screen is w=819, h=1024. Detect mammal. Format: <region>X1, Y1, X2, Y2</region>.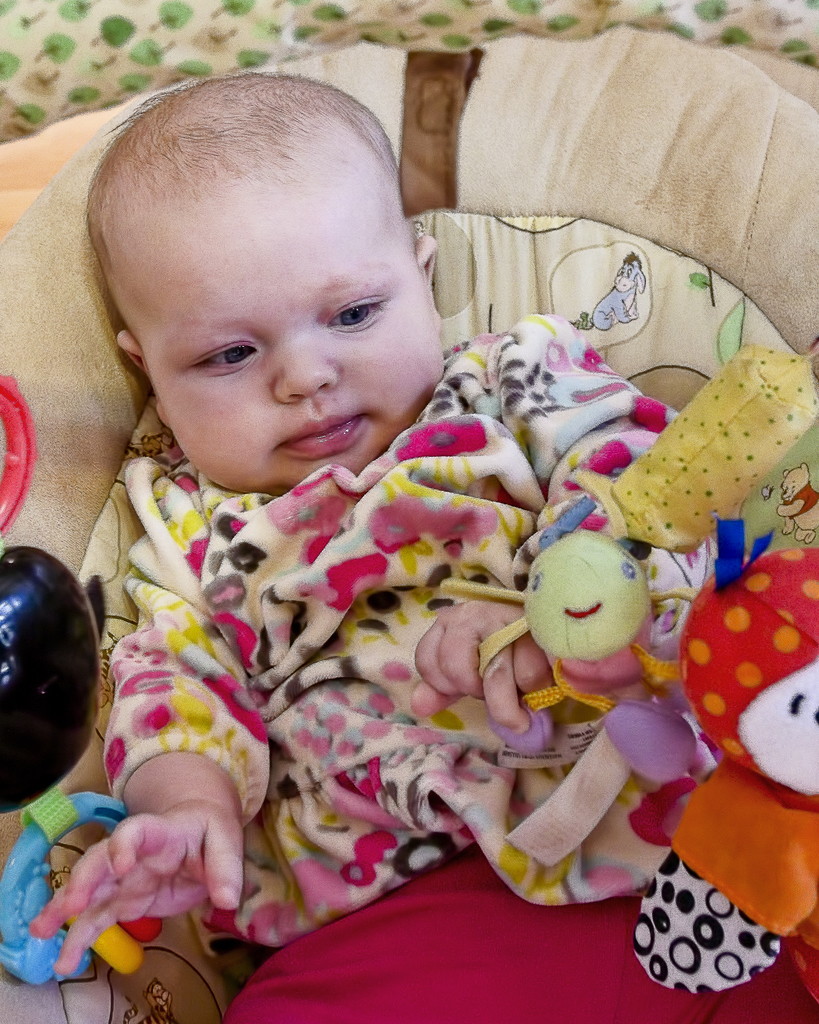
<region>45, 79, 738, 928</region>.
